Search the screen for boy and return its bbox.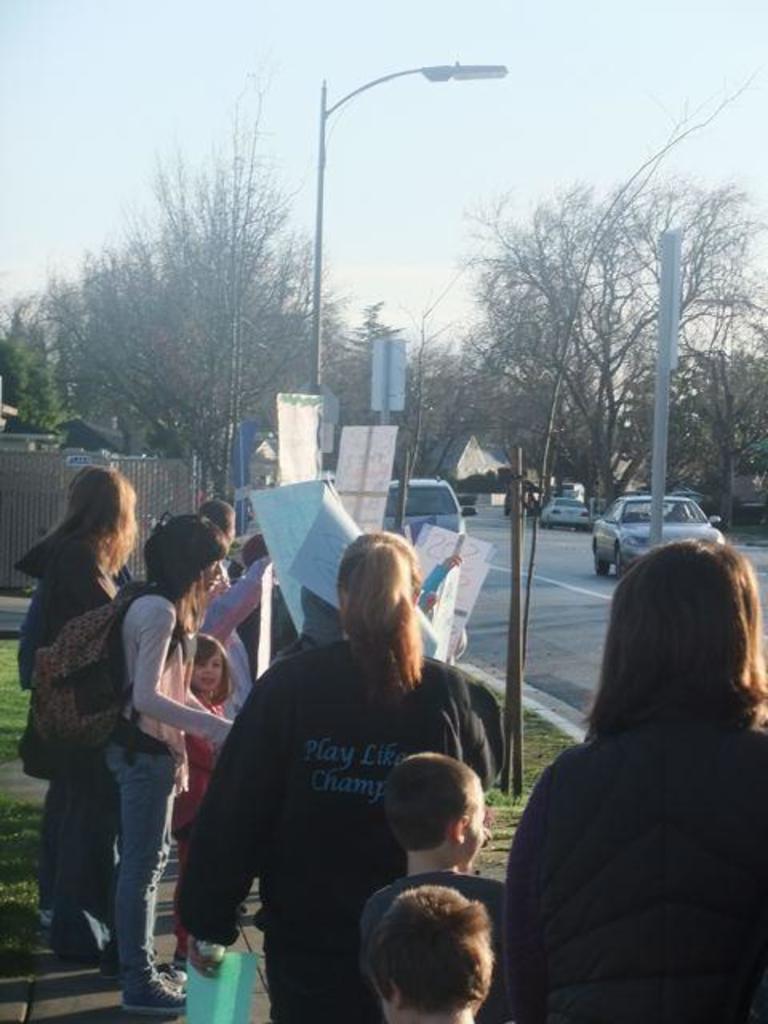
Found: crop(234, 531, 299, 674).
